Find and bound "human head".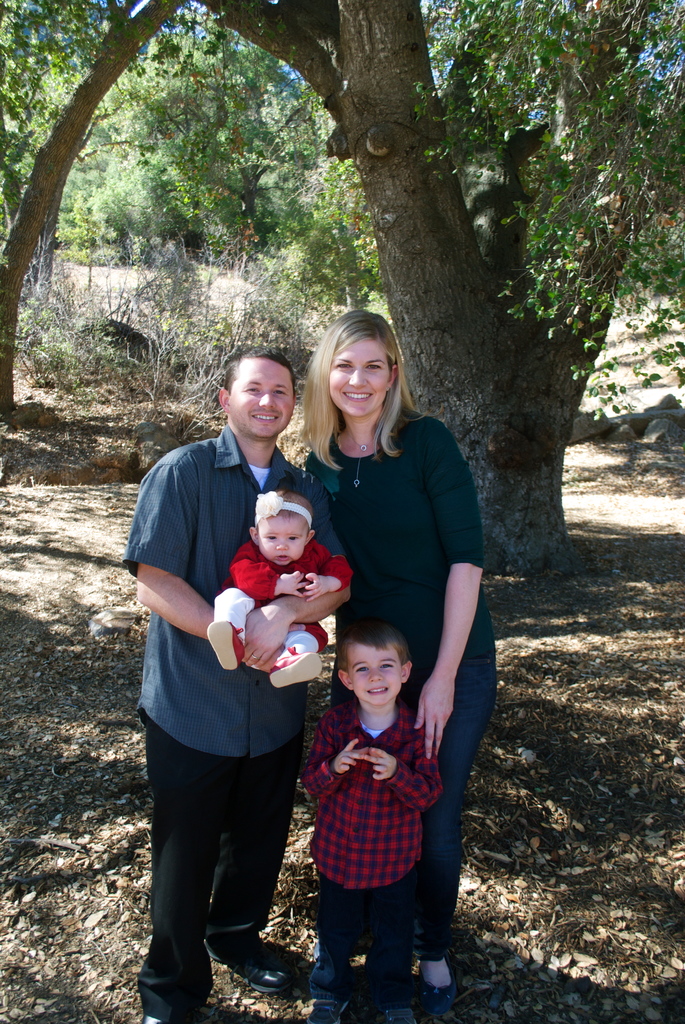
Bound: bbox=[308, 307, 405, 419].
